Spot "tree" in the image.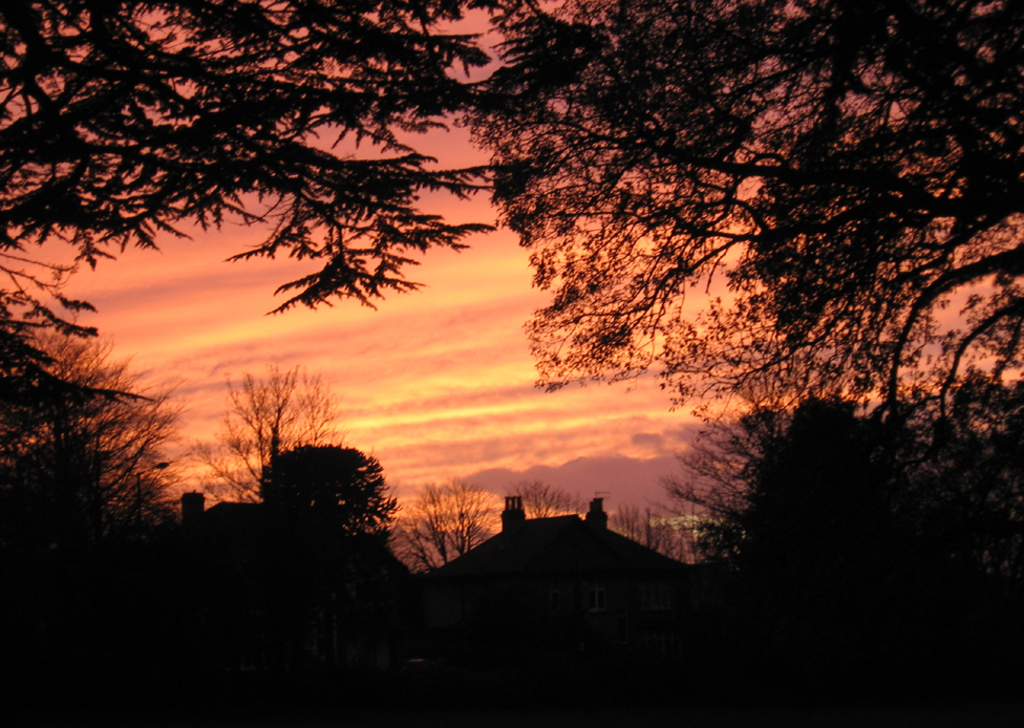
"tree" found at crop(444, 0, 1023, 574).
